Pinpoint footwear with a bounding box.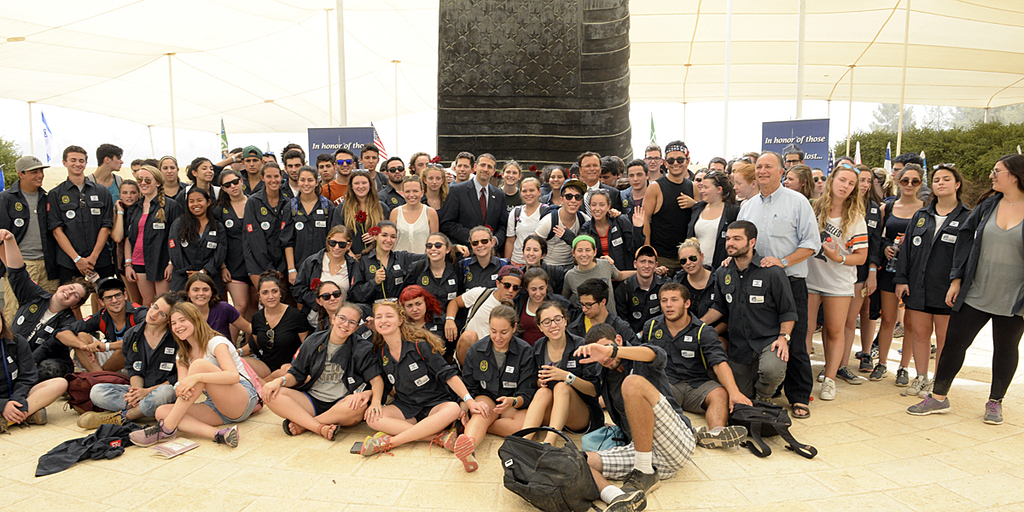
crop(858, 354, 874, 373).
